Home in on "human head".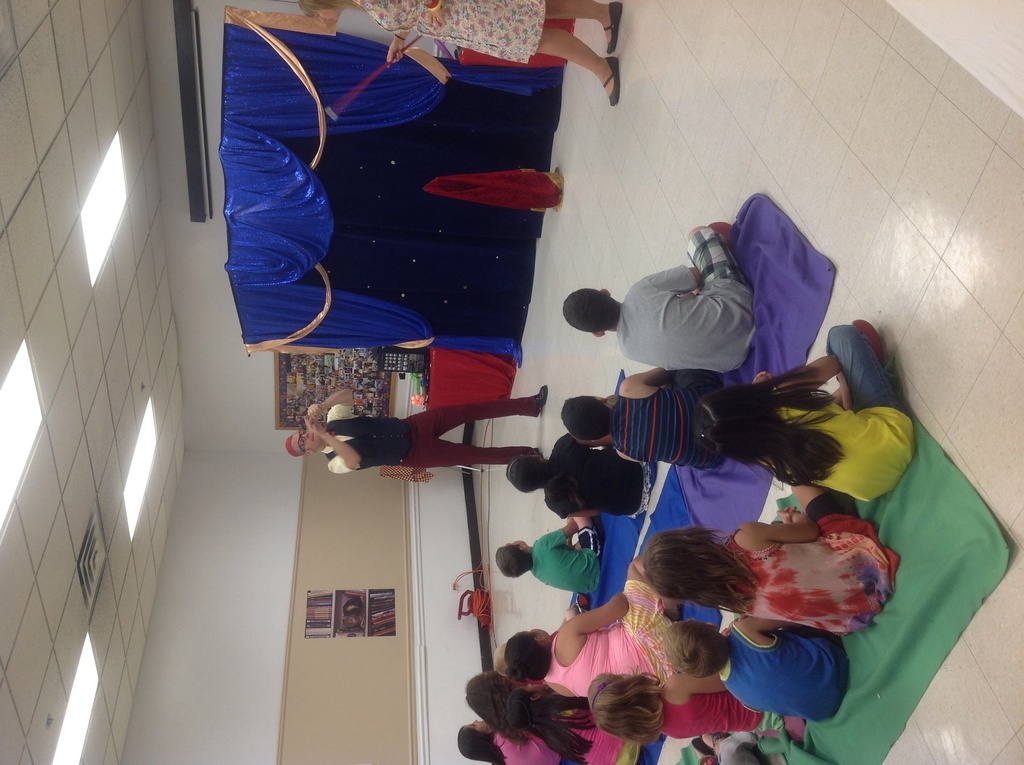
Homed in at [left=292, top=0, right=353, bottom=22].
